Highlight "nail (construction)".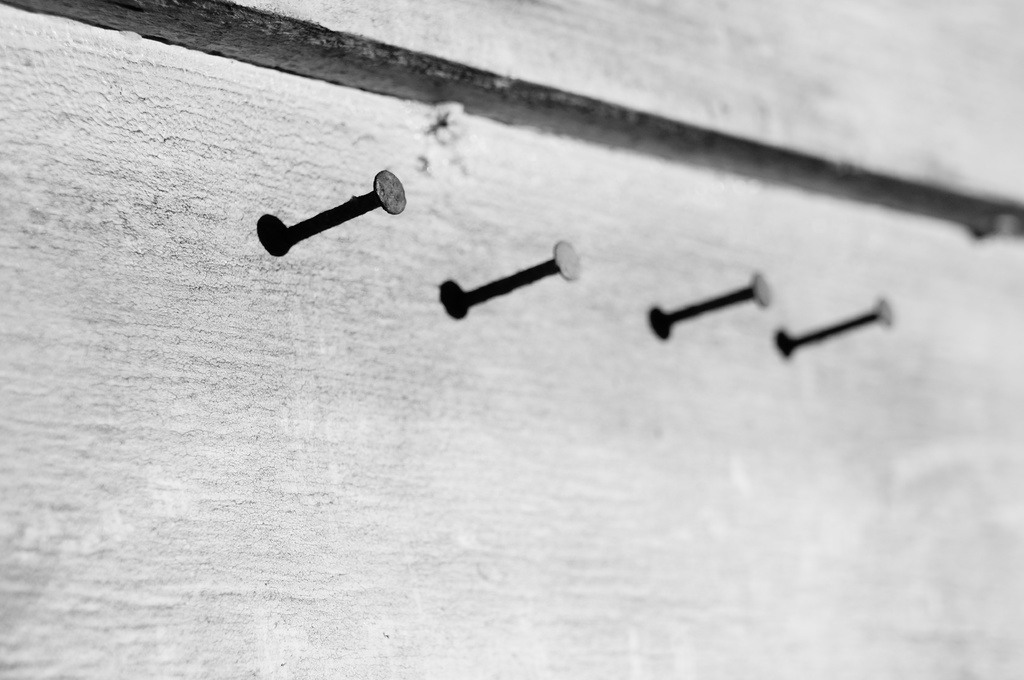
Highlighted region: crop(453, 236, 584, 311).
